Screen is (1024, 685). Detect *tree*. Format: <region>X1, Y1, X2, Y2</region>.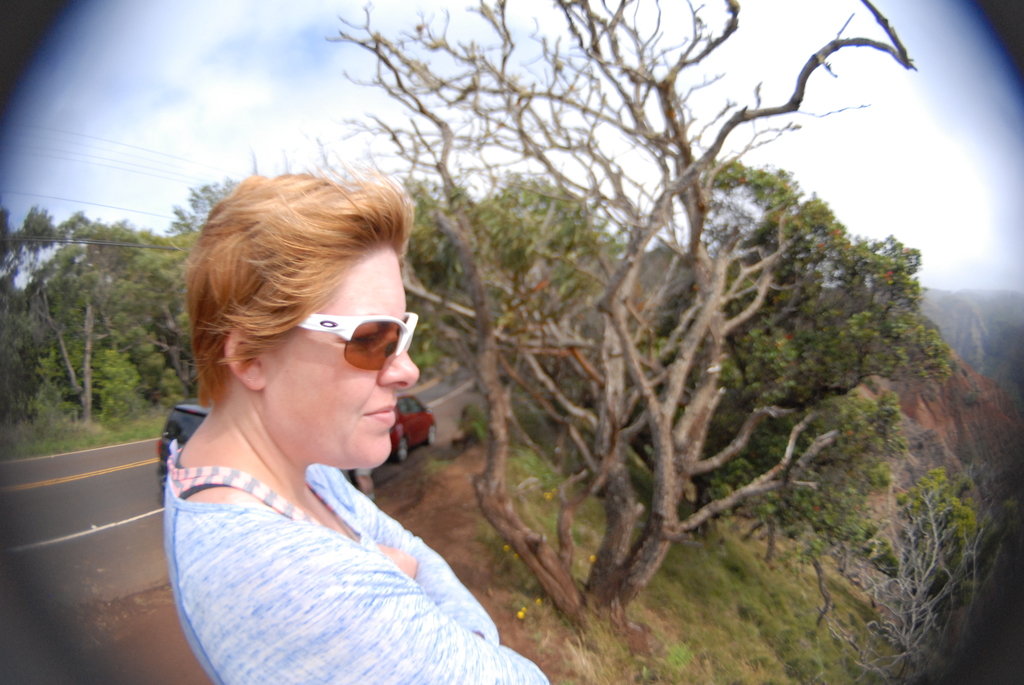
<region>242, 13, 928, 661</region>.
